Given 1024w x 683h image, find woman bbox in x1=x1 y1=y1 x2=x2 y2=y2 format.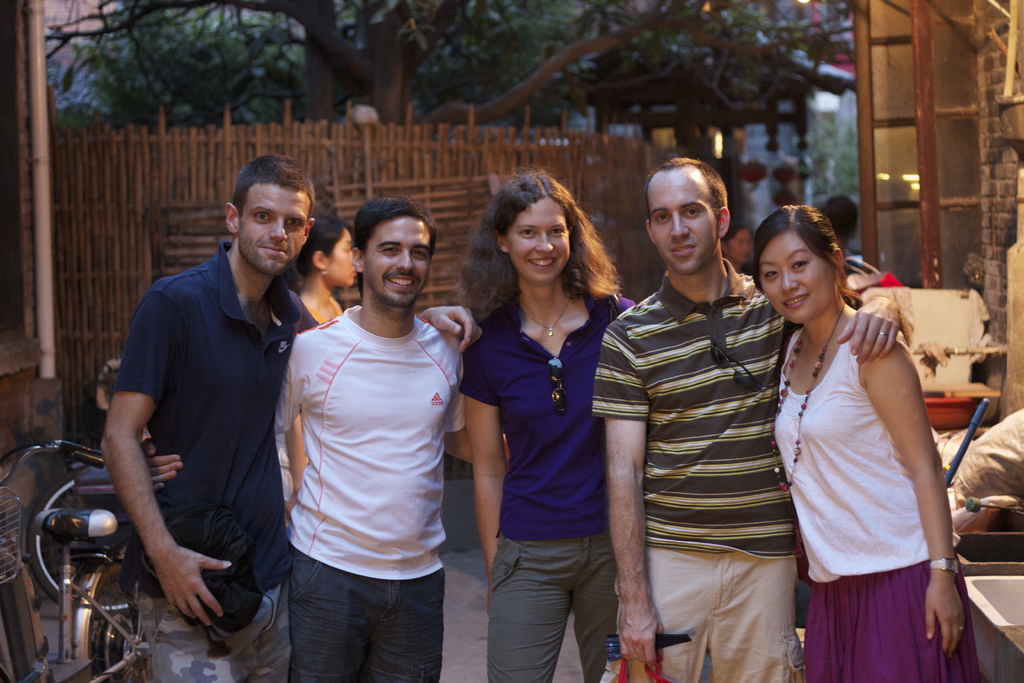
x1=291 y1=218 x2=358 y2=325.
